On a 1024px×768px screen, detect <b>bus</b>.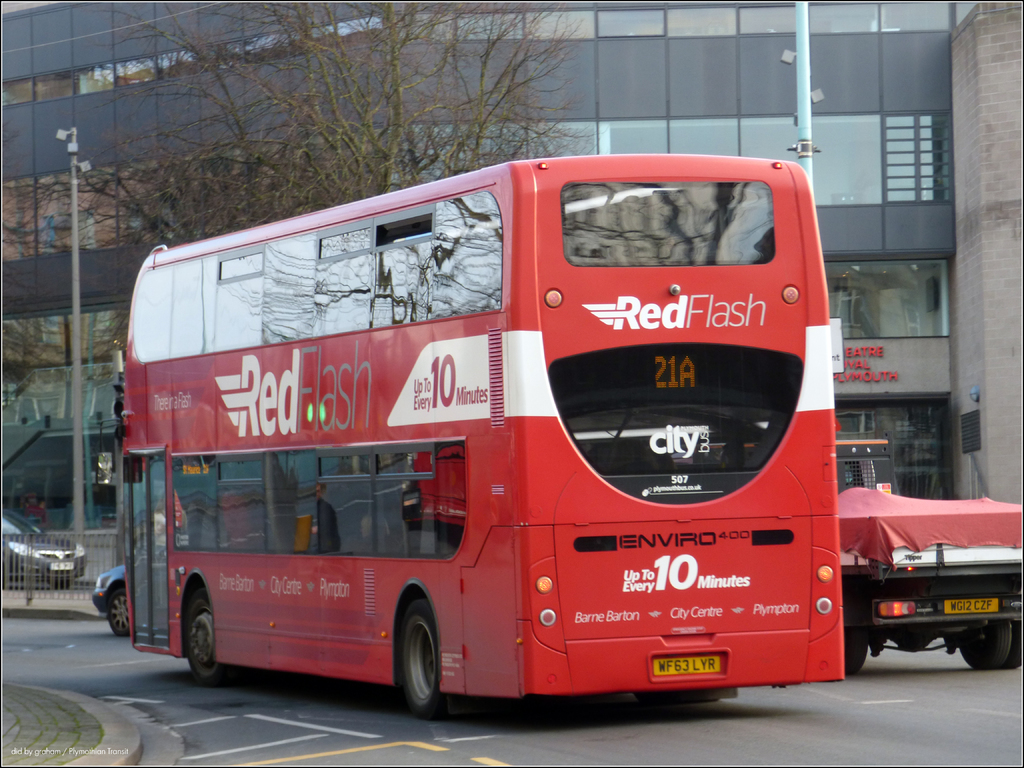
(left=113, top=148, right=837, bottom=717).
